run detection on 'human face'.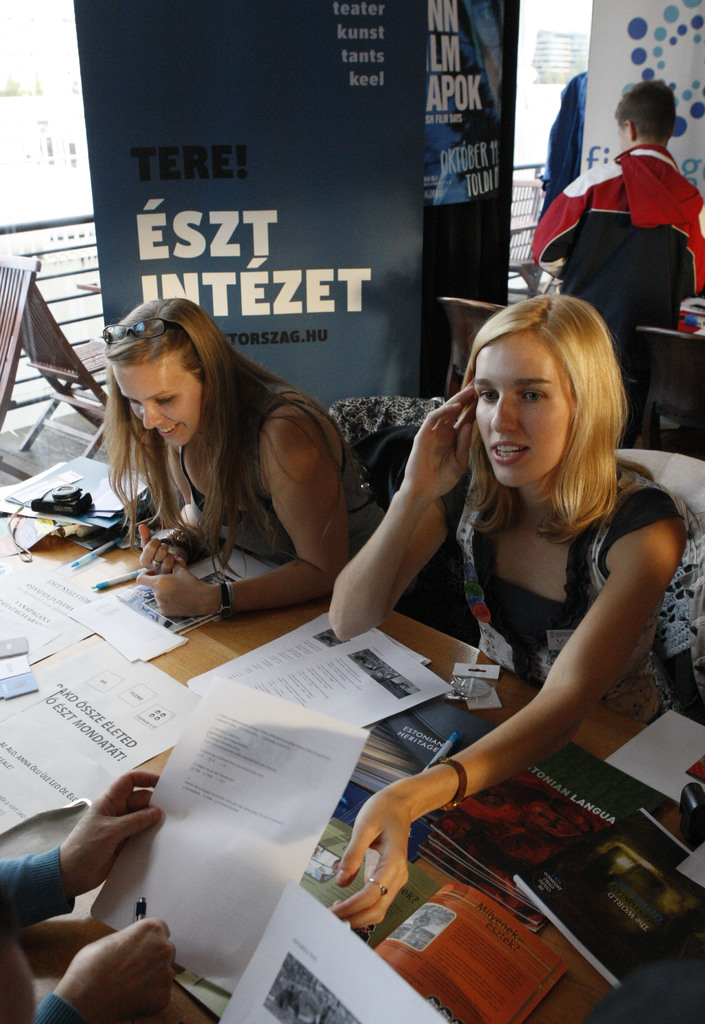
Result: (x1=117, y1=342, x2=213, y2=445).
